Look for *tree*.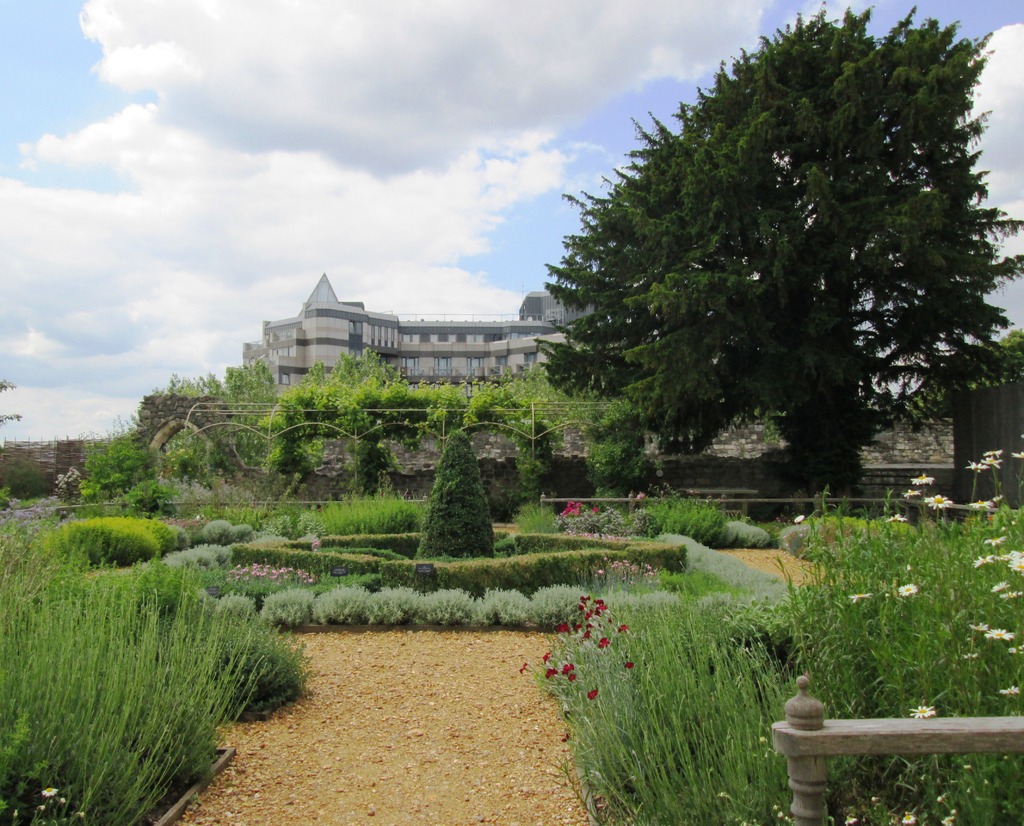
Found: (915, 325, 1023, 423).
